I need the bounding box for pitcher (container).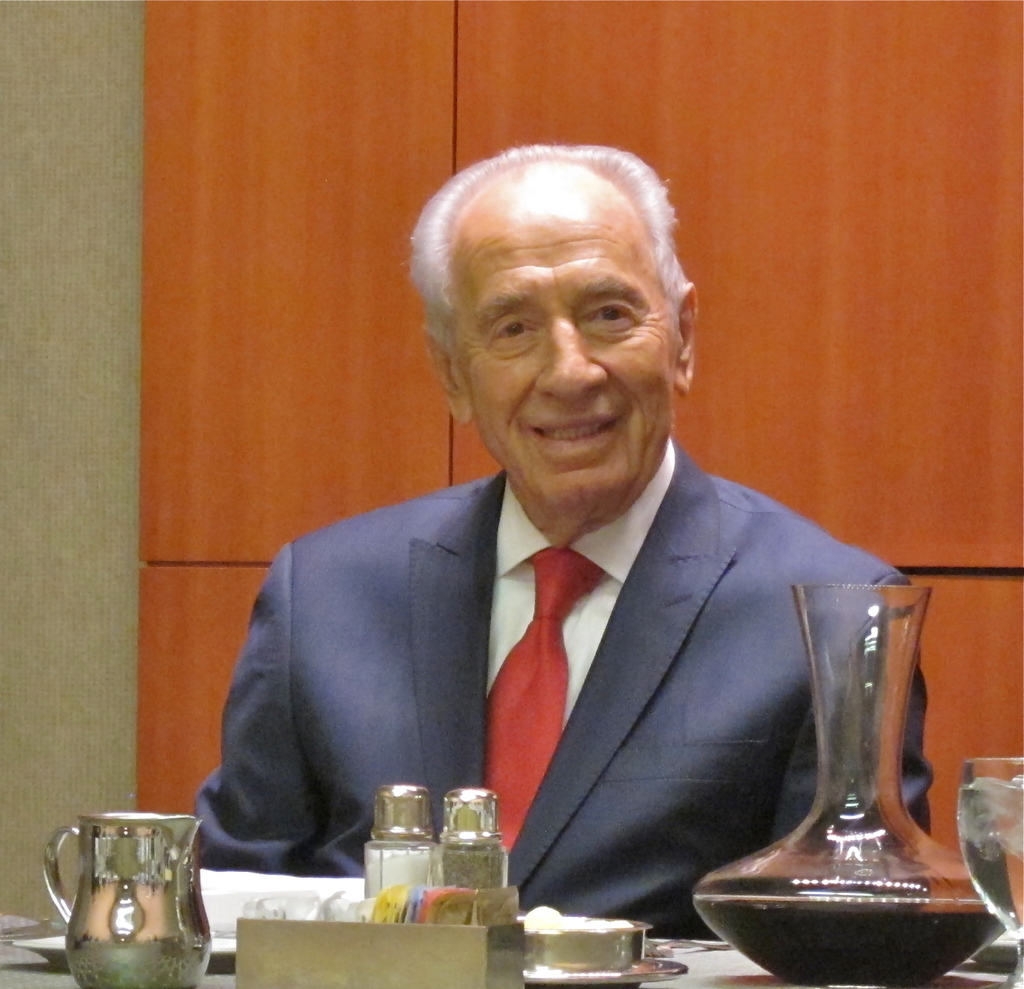
Here it is: [44,814,210,988].
